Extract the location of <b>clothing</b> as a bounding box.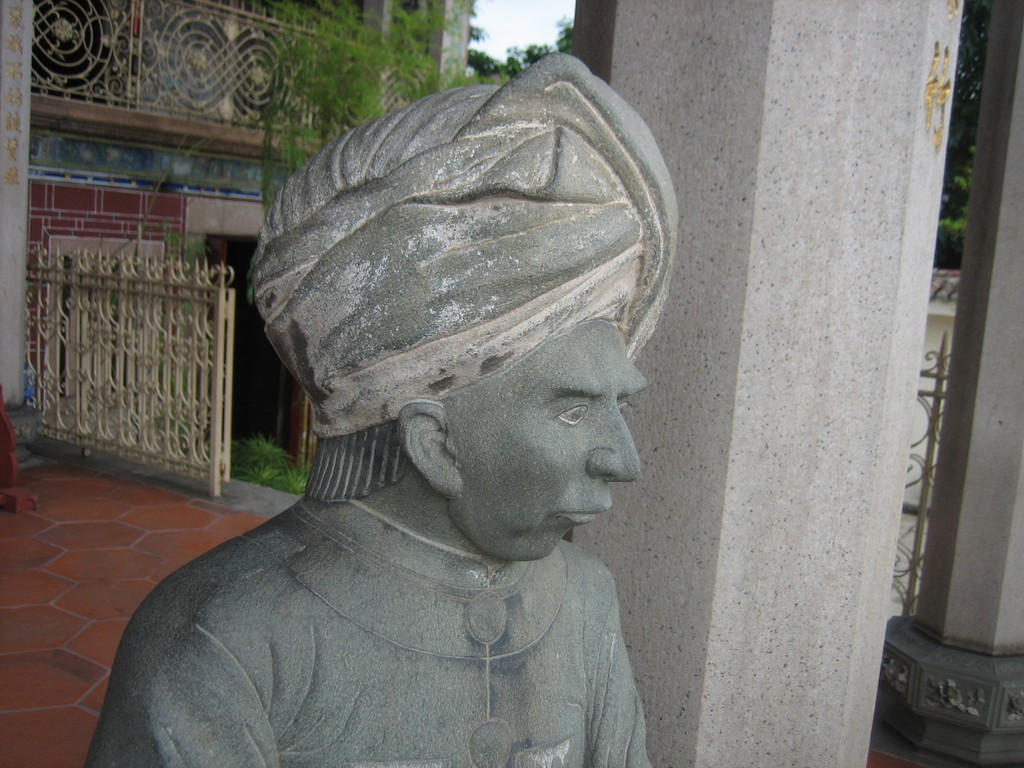
{"x1": 86, "y1": 495, "x2": 652, "y2": 767}.
